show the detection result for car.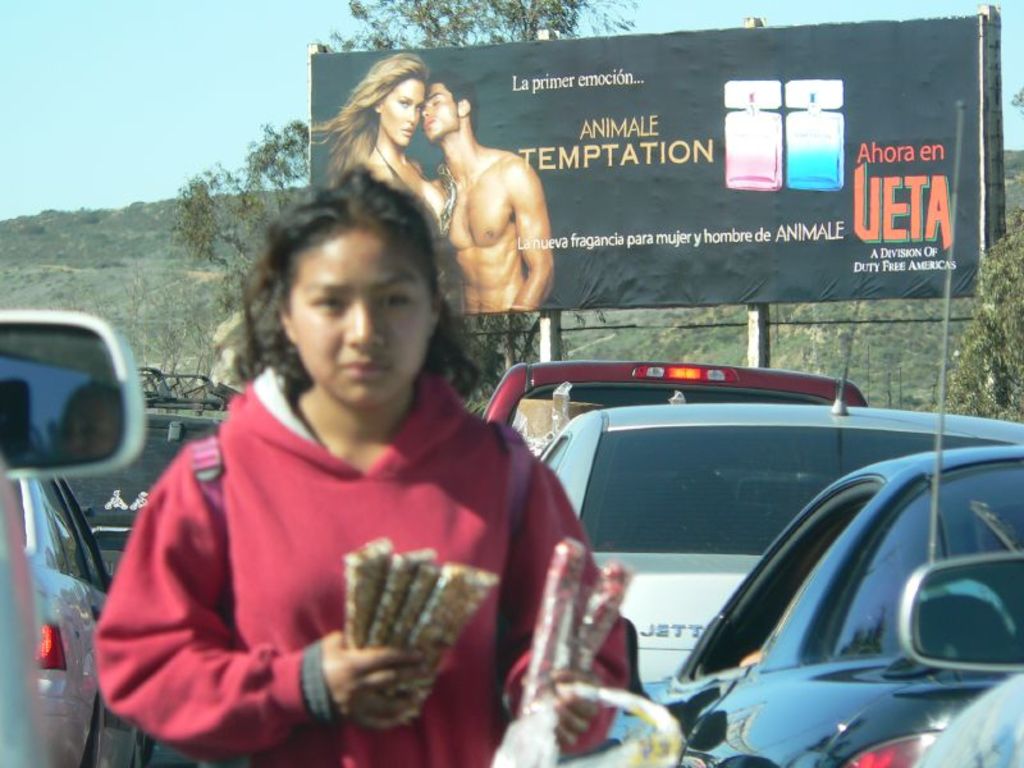
652:104:1023:767.
